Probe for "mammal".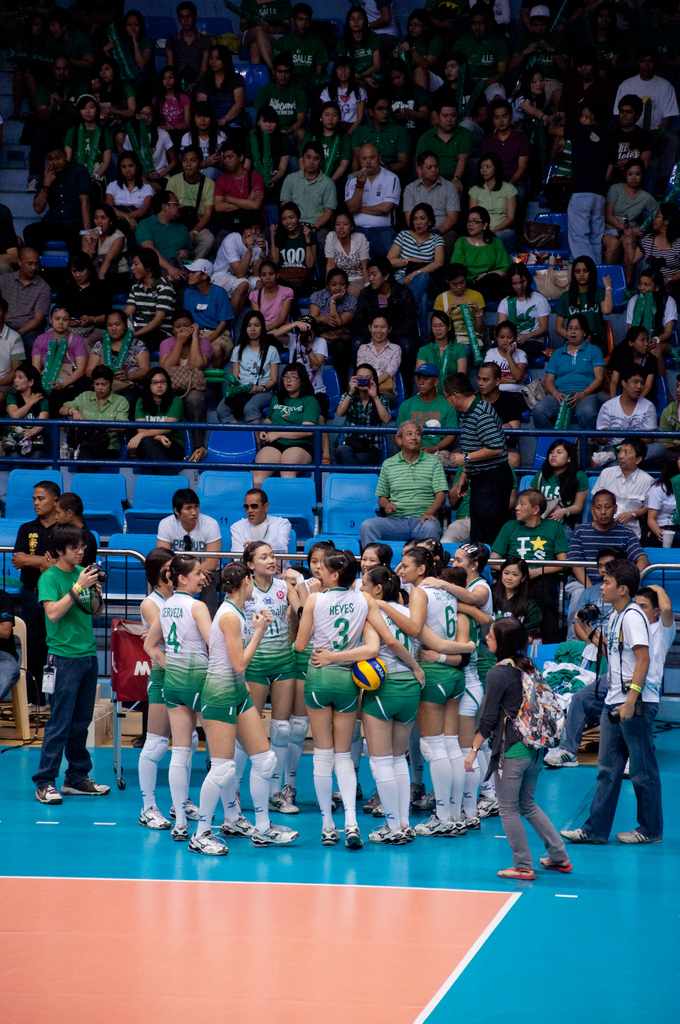
Probe result: (left=506, top=63, right=569, bottom=161).
